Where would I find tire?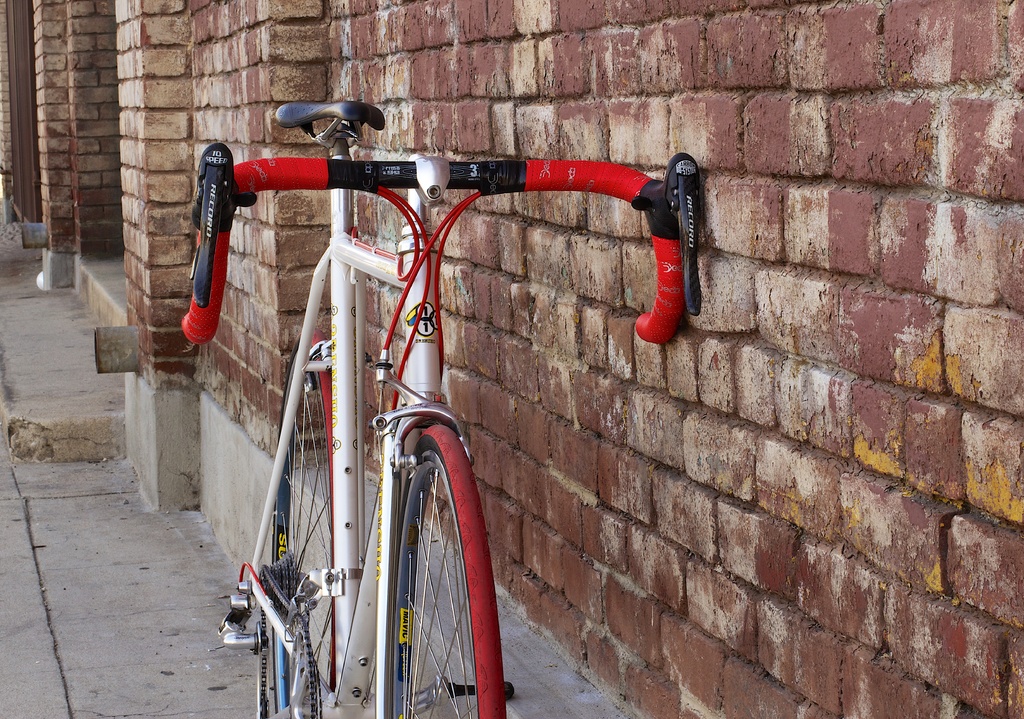
At Rect(250, 330, 334, 718).
